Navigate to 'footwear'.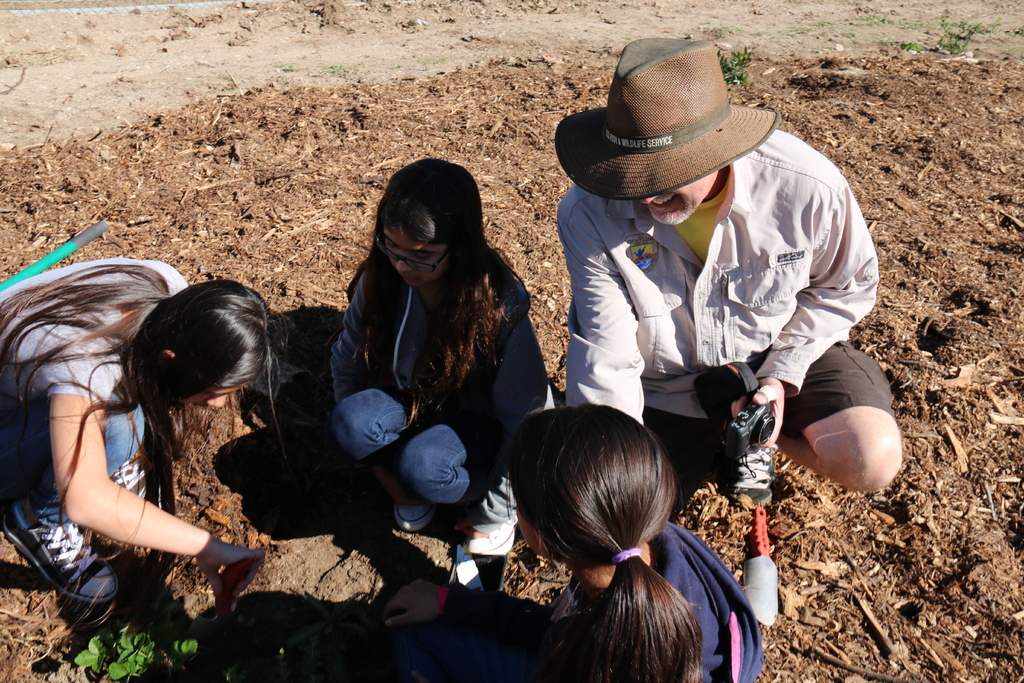
Navigation target: locate(720, 441, 774, 512).
